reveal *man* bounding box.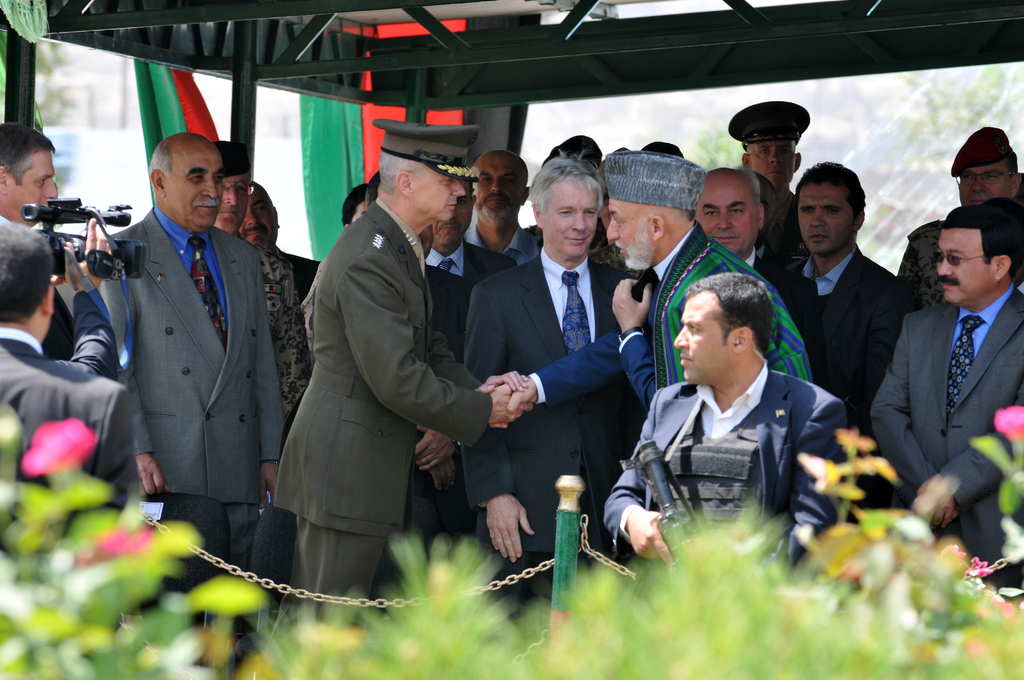
Revealed: box(866, 195, 1023, 602).
